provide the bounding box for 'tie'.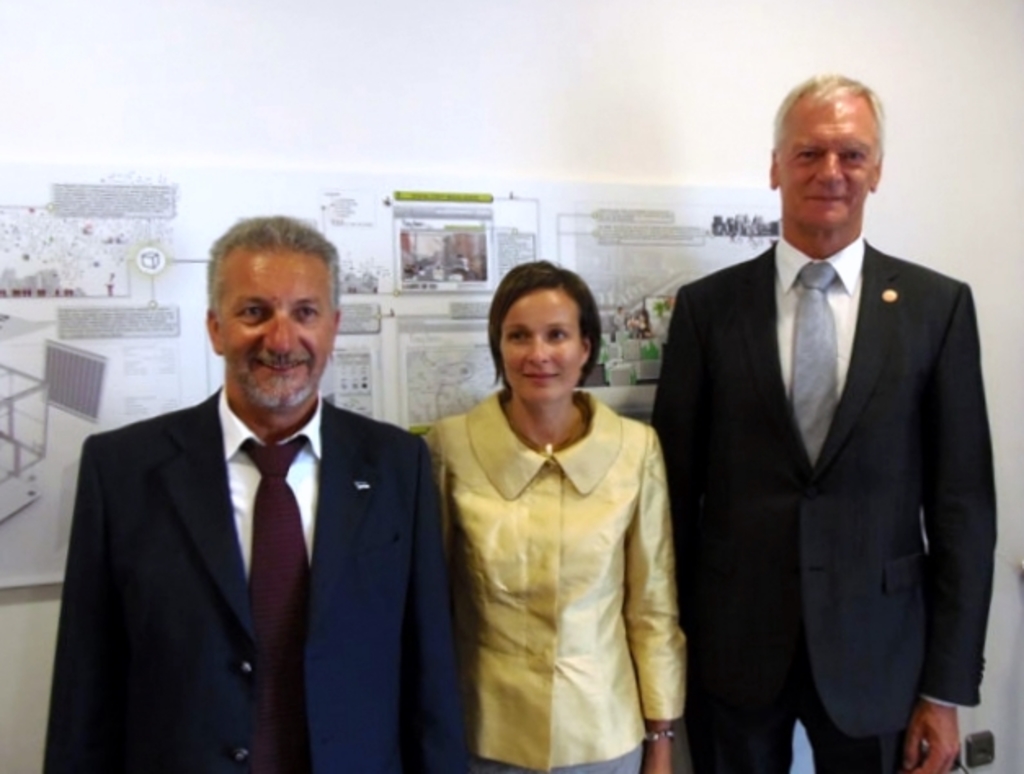
<region>238, 439, 312, 772</region>.
